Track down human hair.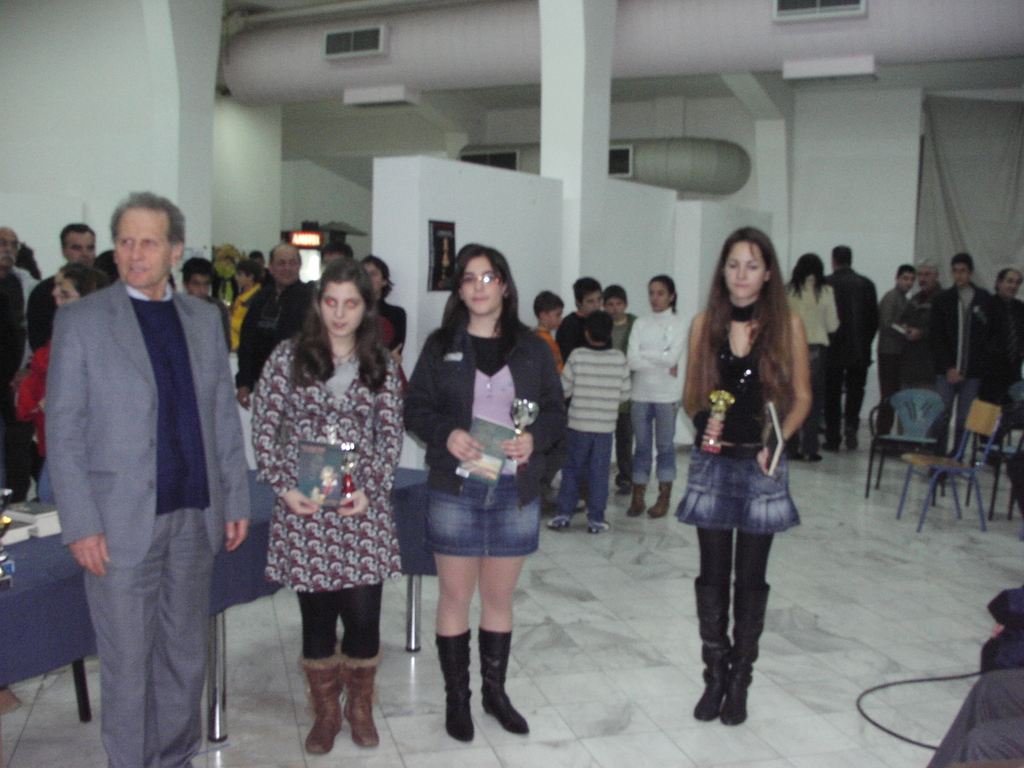
Tracked to [left=919, top=257, right=938, bottom=276].
